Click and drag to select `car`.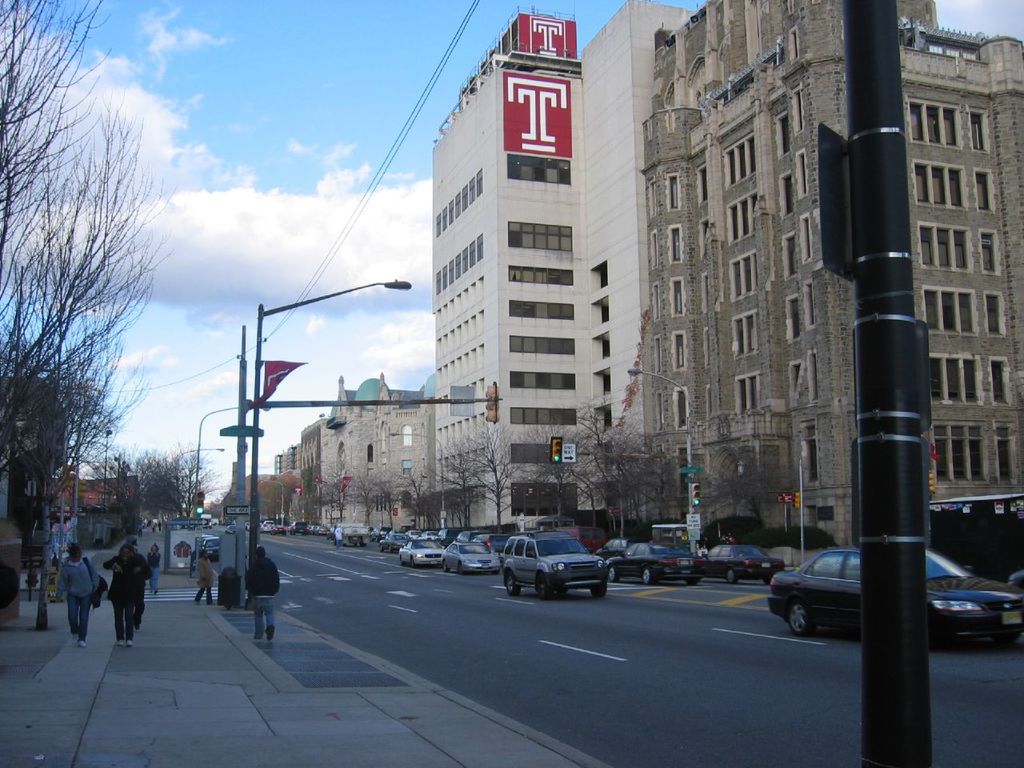
Selection: box=[606, 541, 706, 586].
